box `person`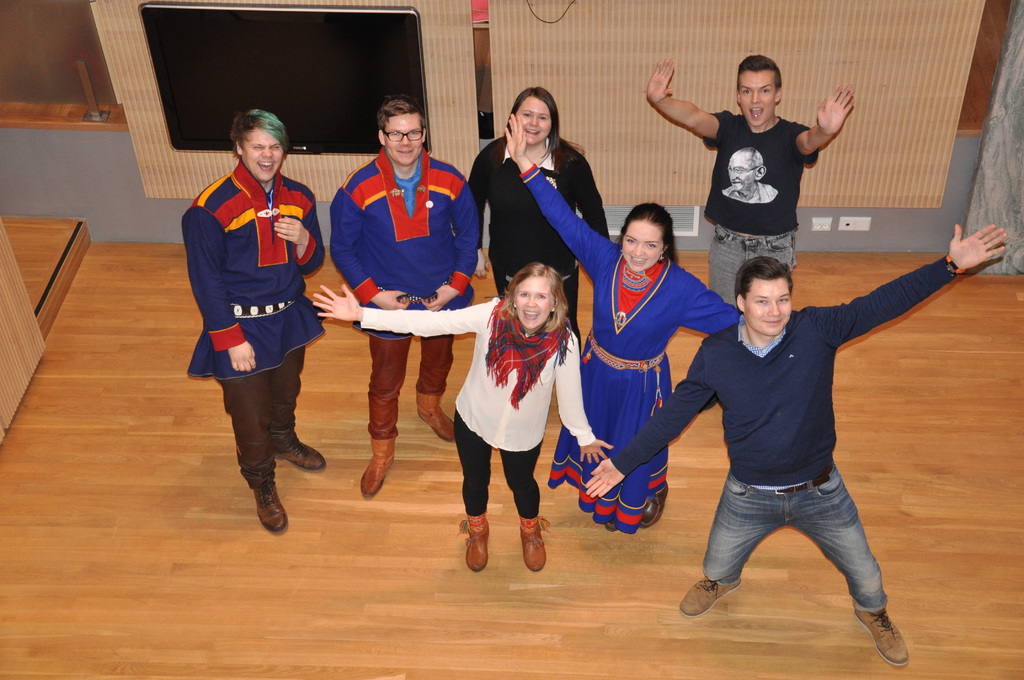
(x1=310, y1=279, x2=621, y2=570)
